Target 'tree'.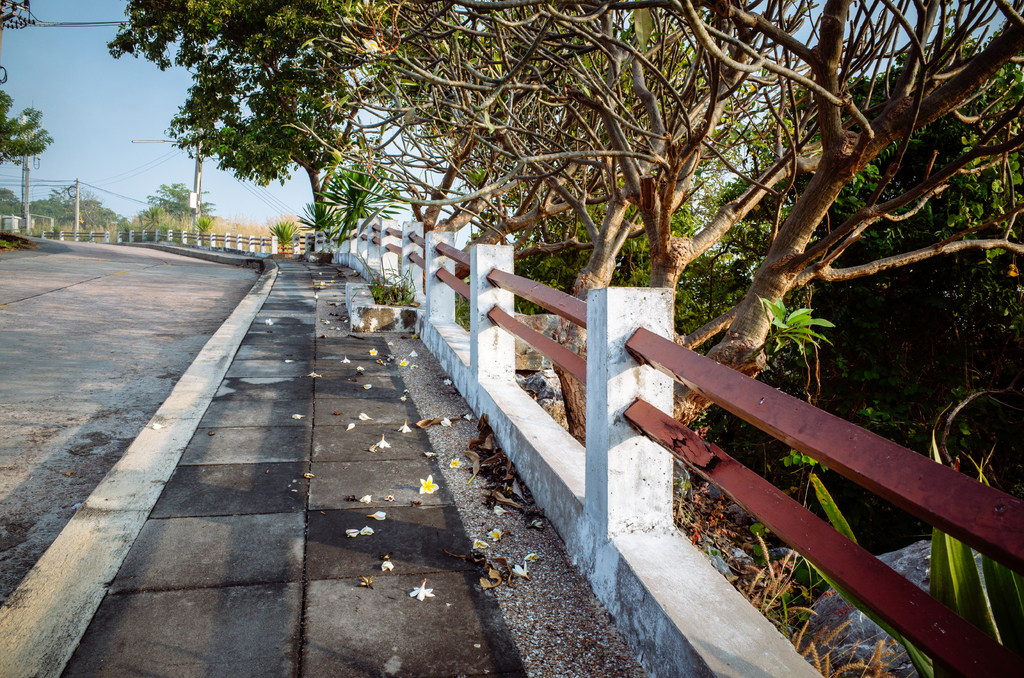
Target region: region(705, 26, 1023, 569).
